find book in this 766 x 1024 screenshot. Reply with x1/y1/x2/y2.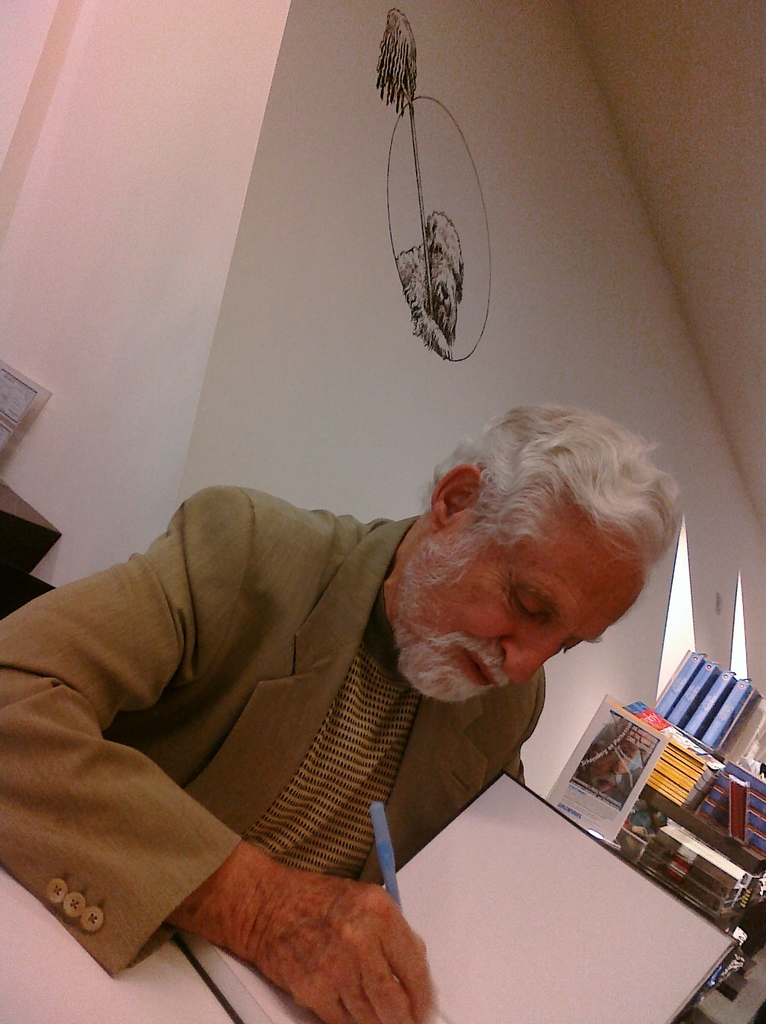
172/771/740/1023.
